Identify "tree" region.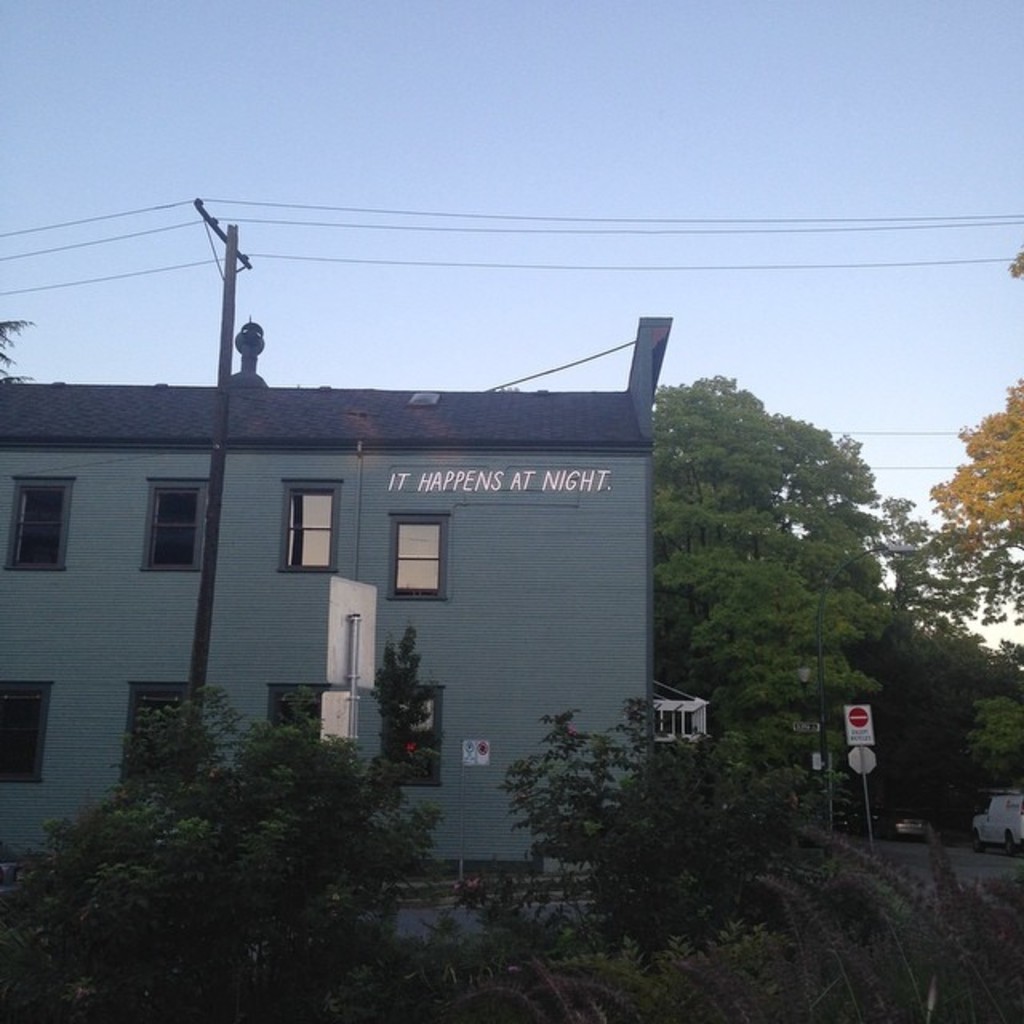
Region: (648,368,890,800).
